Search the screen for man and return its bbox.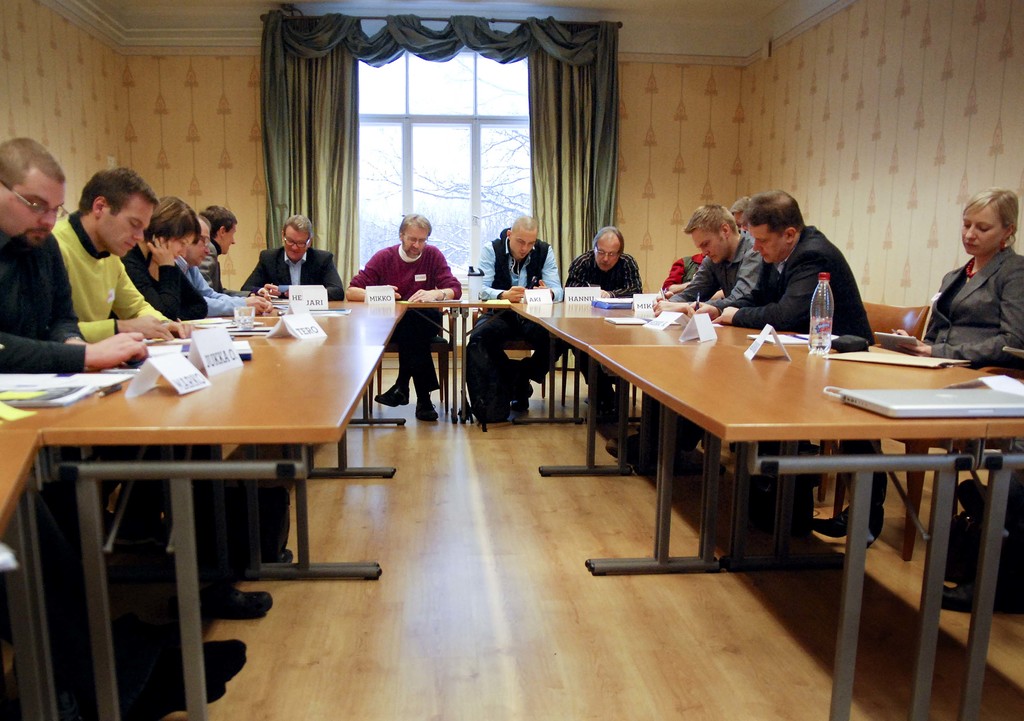
Found: [left=610, top=203, right=766, bottom=463].
